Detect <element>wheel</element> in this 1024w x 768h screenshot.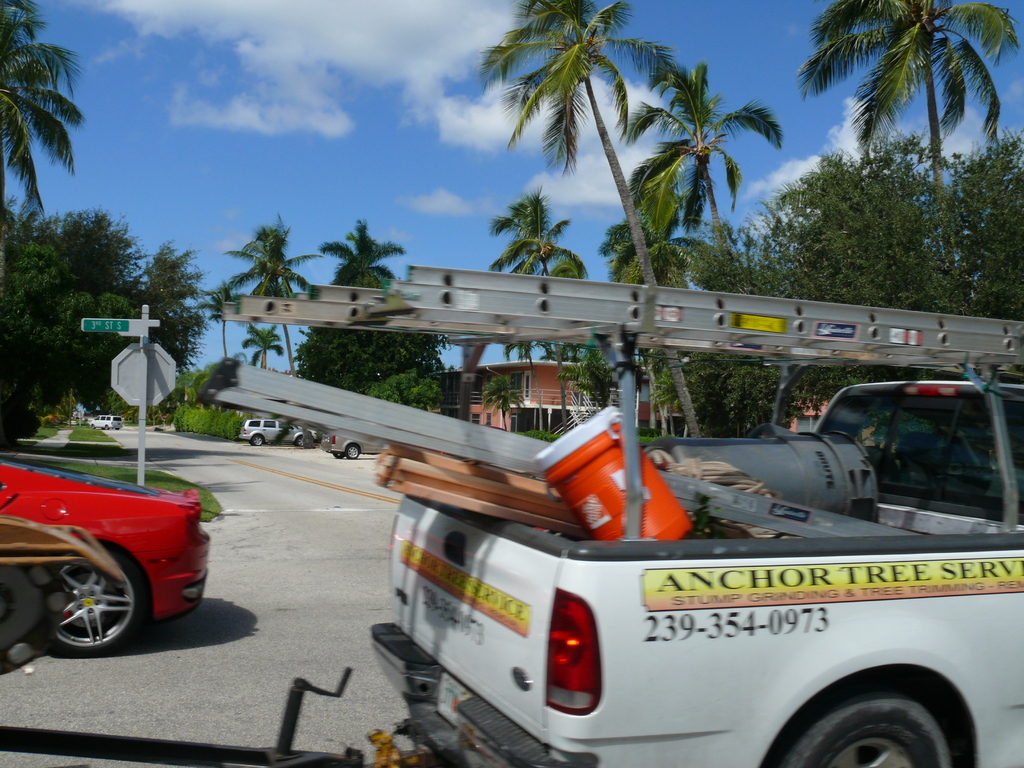
Detection: 24/534/143/655.
